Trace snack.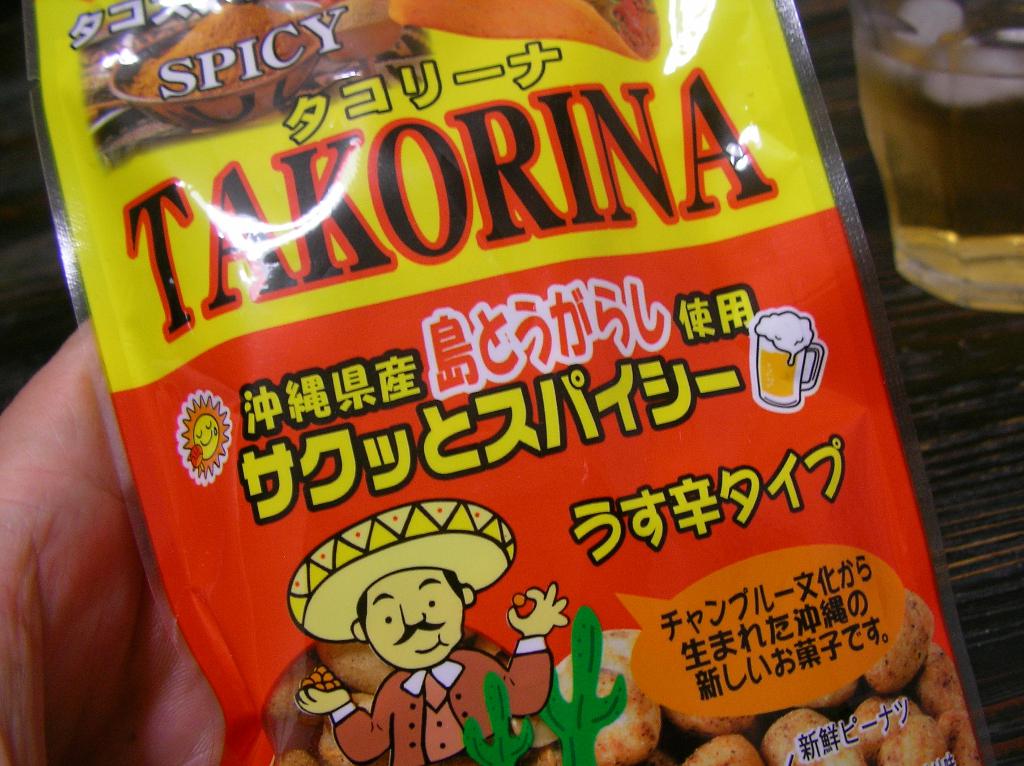
Traced to BBox(24, 0, 1004, 765).
